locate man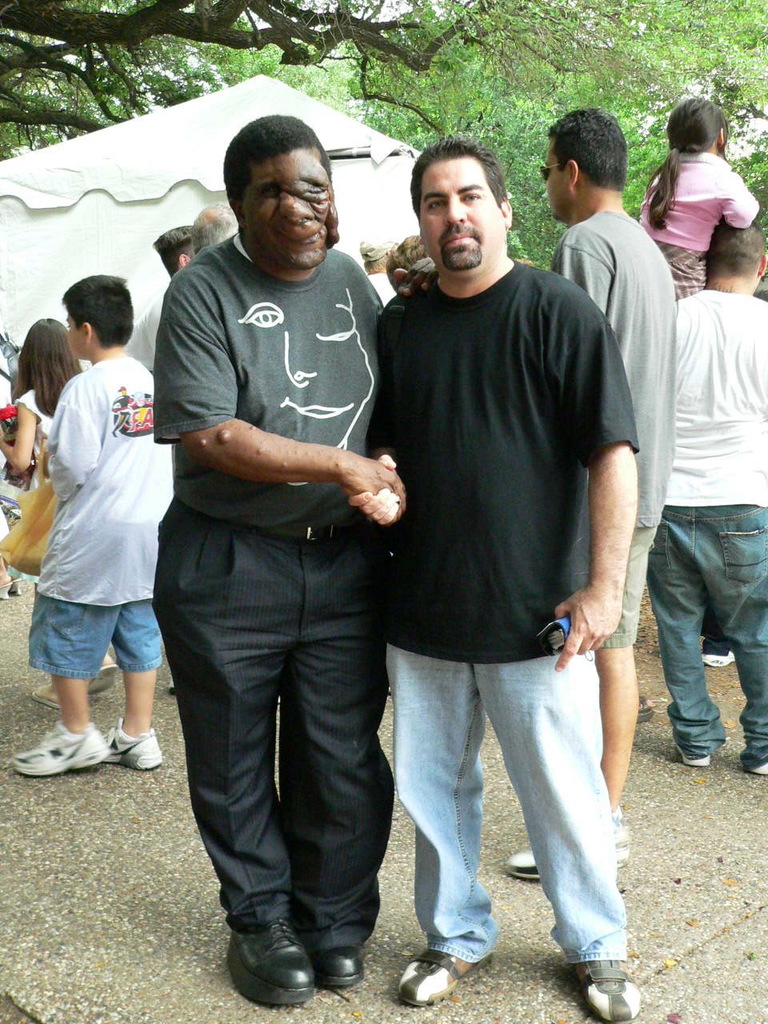
left=347, top=142, right=645, bottom=1023
